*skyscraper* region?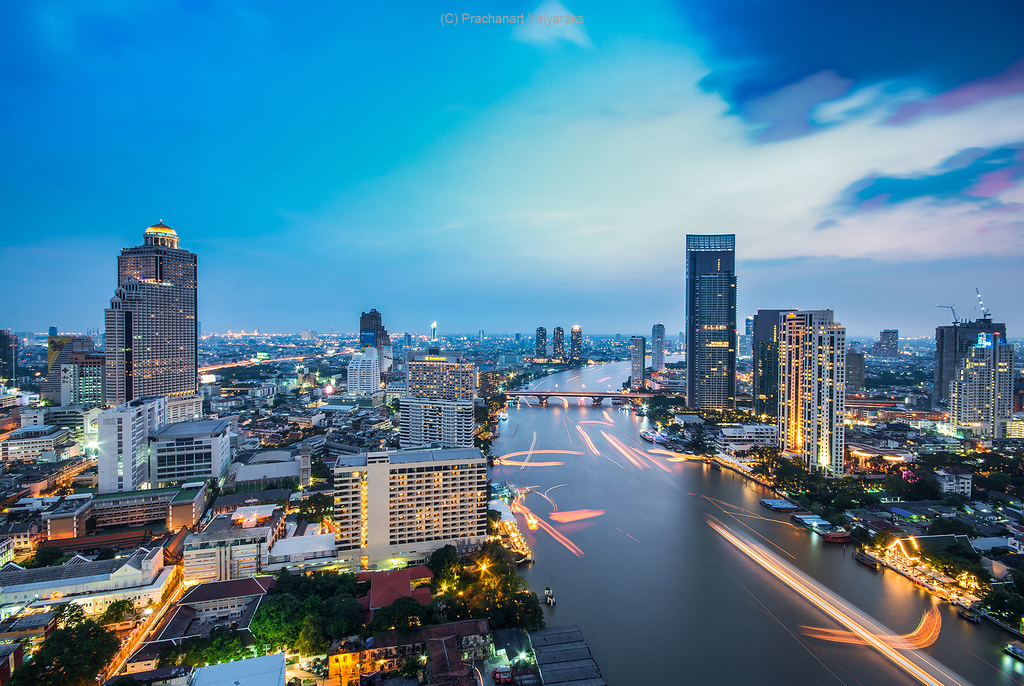
{"left": 623, "top": 329, "right": 642, "bottom": 399}
